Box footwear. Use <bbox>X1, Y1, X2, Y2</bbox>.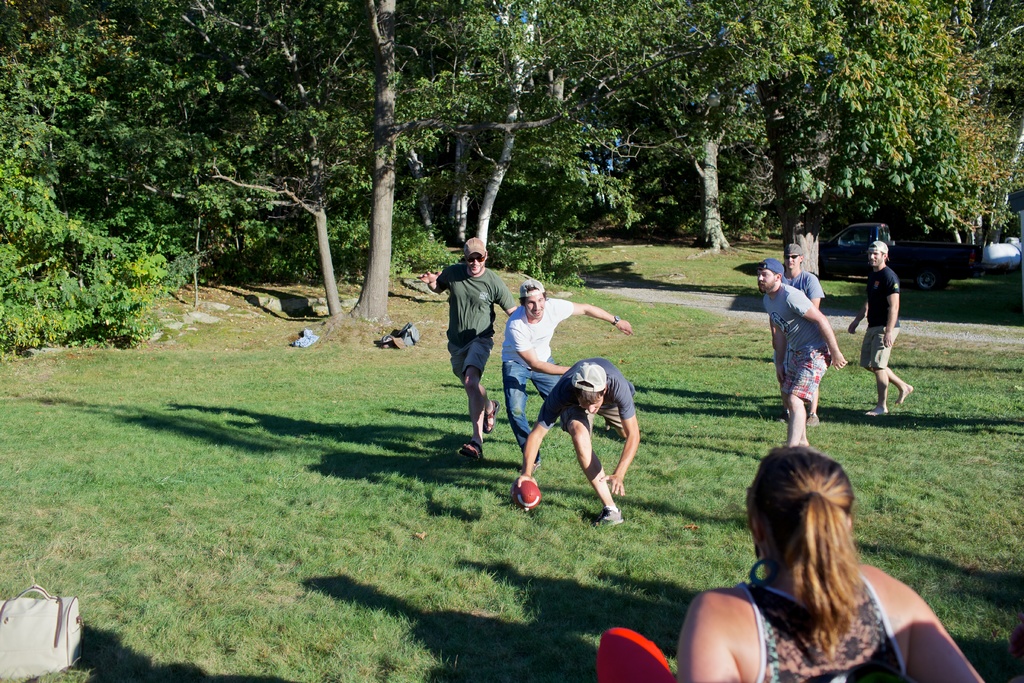
<bbox>530, 456, 541, 472</bbox>.
